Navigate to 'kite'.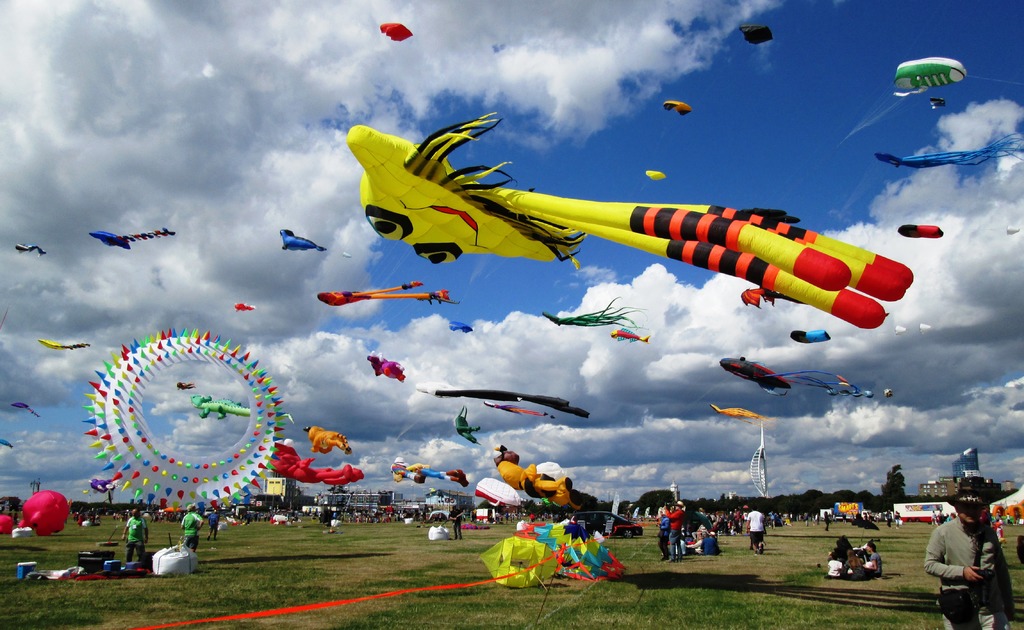
Navigation target: [x1=733, y1=22, x2=778, y2=46].
